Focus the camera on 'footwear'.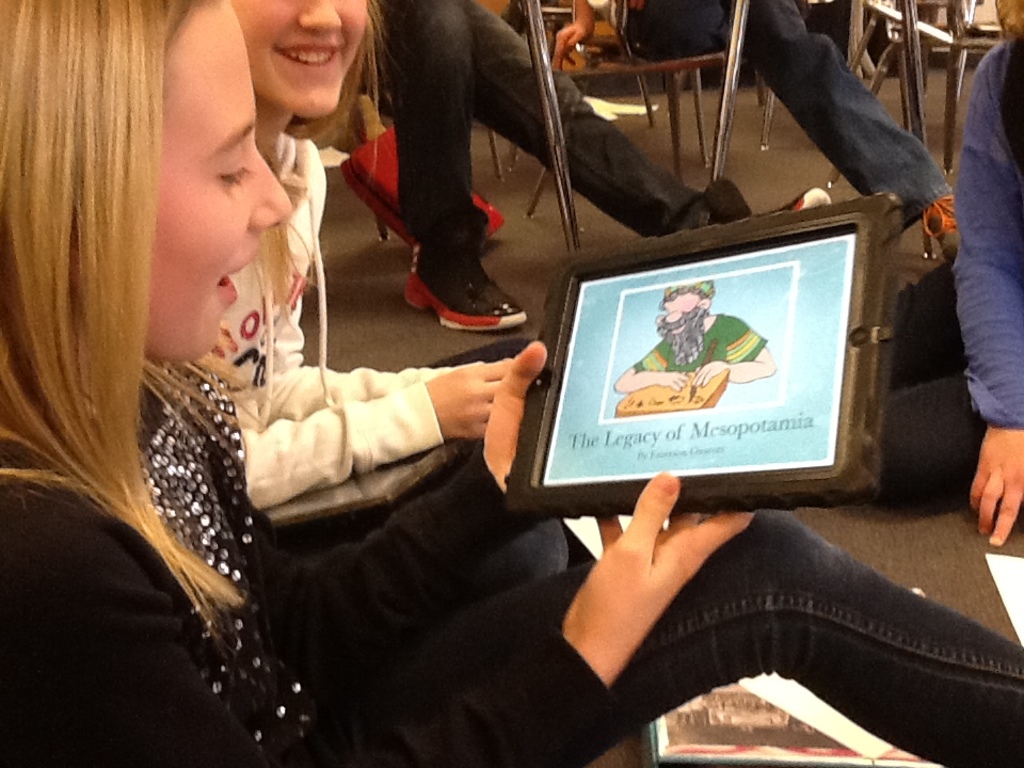
Focus region: select_region(406, 250, 525, 320).
